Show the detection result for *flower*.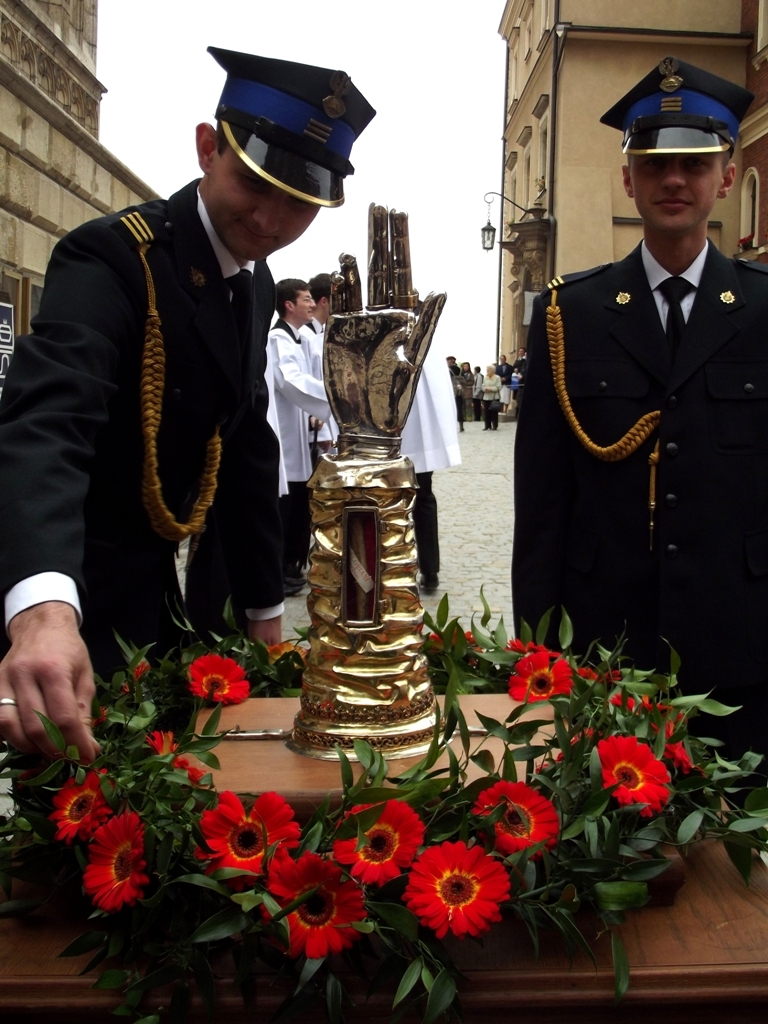
box=[187, 787, 302, 886].
